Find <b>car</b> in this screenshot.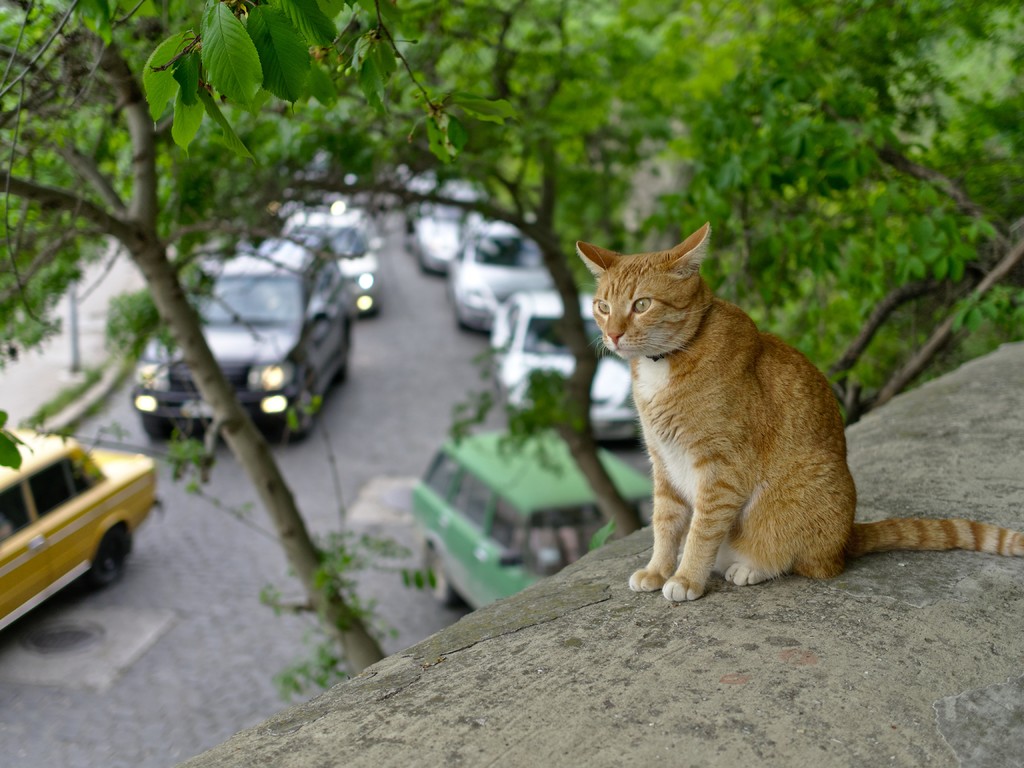
The bounding box for <b>car</b> is {"left": 0, "top": 439, "right": 150, "bottom": 618}.
